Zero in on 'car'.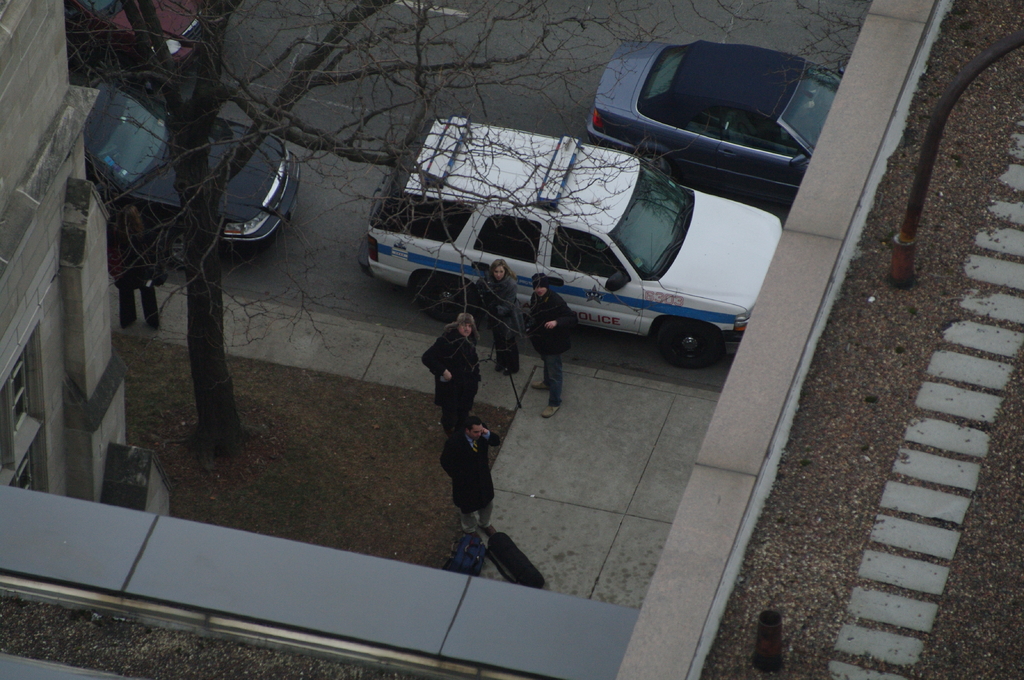
Zeroed in: (87, 91, 303, 274).
